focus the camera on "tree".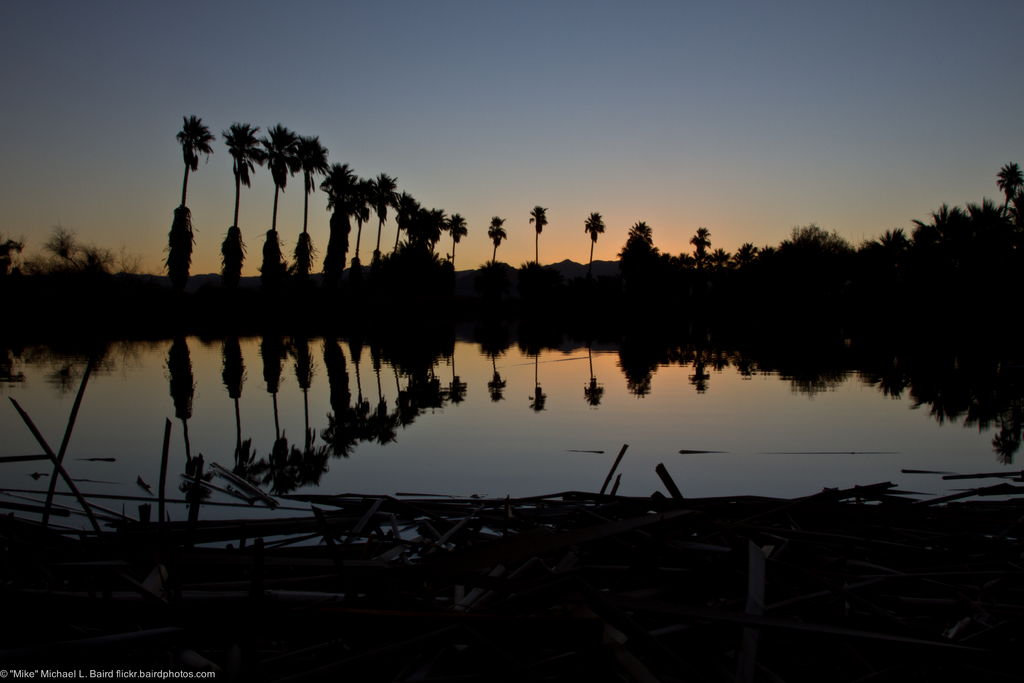
Focus region: (442, 217, 470, 273).
